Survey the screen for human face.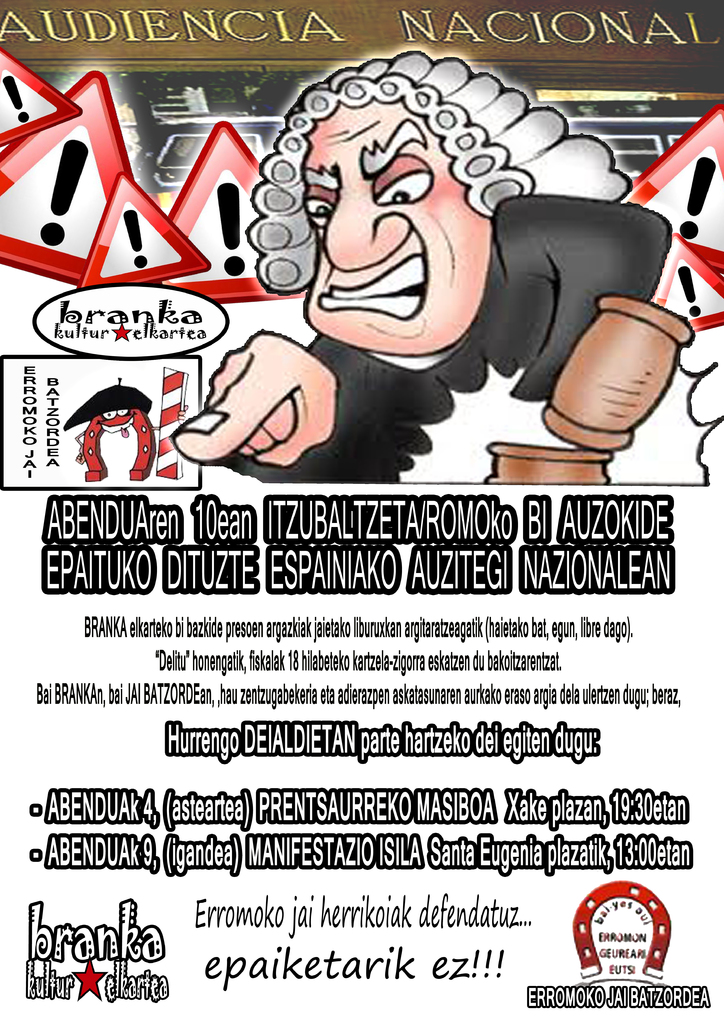
Survey found: x1=305, y1=88, x2=499, y2=366.
